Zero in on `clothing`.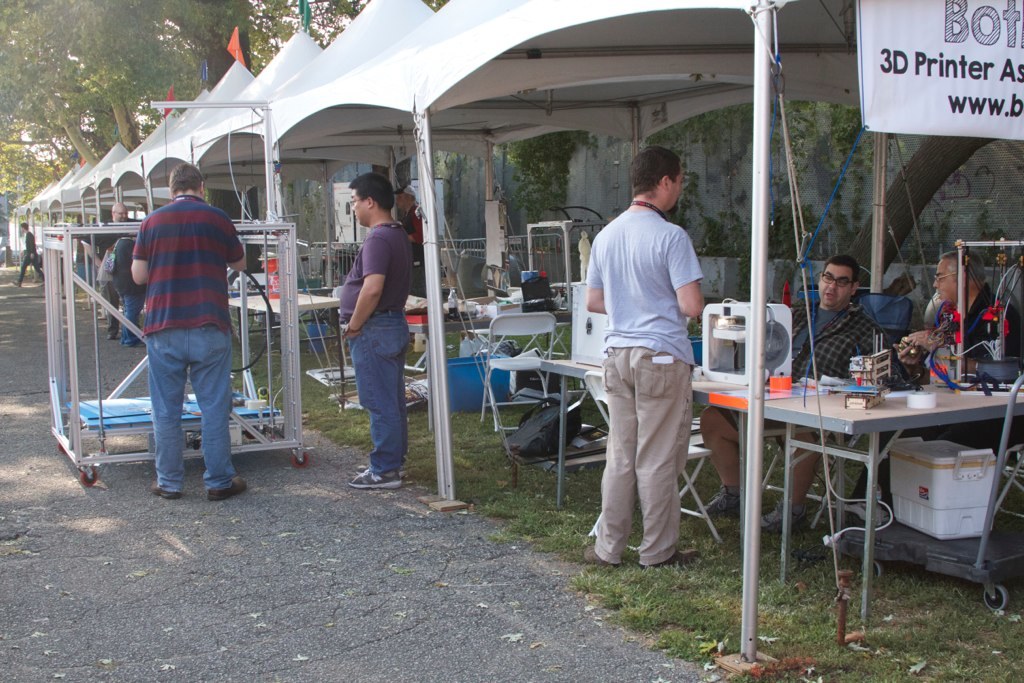
Zeroed in: locate(80, 219, 134, 327).
